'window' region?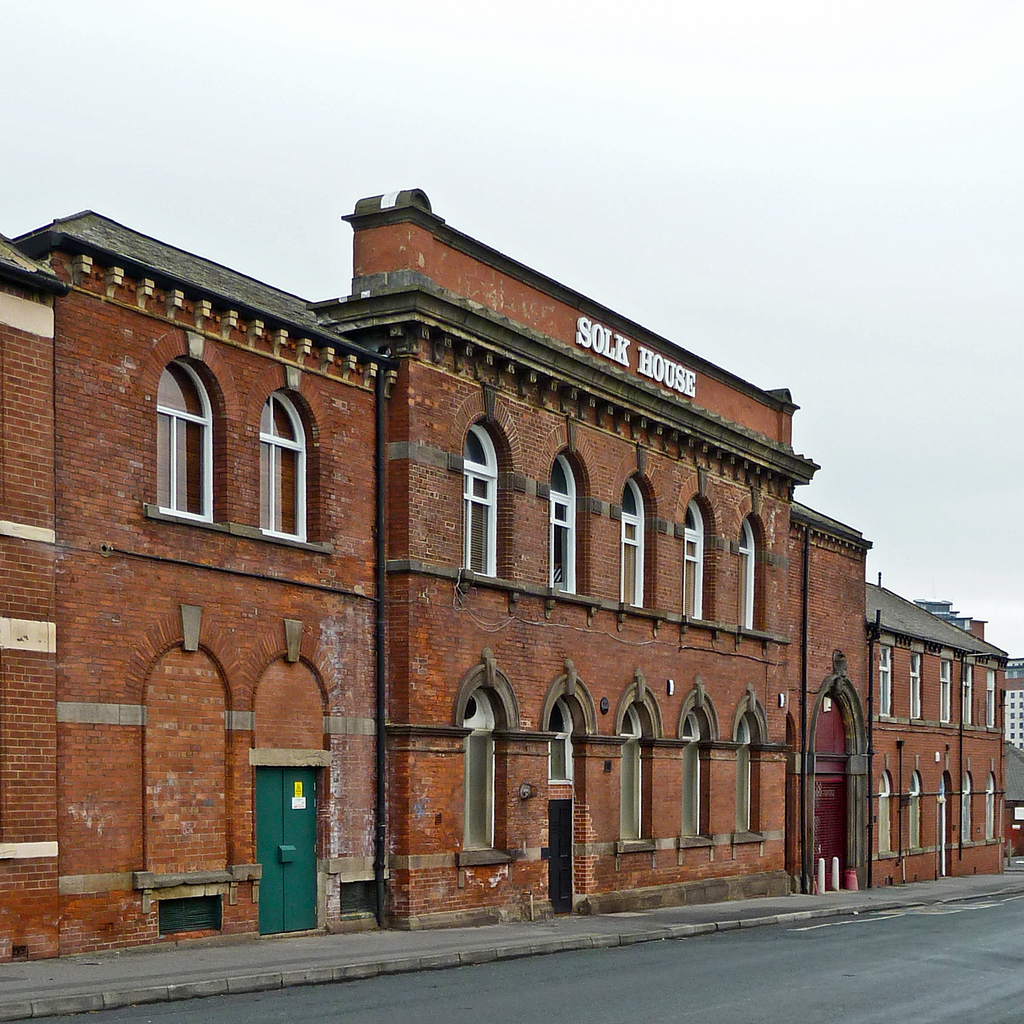
box(733, 684, 765, 848)
